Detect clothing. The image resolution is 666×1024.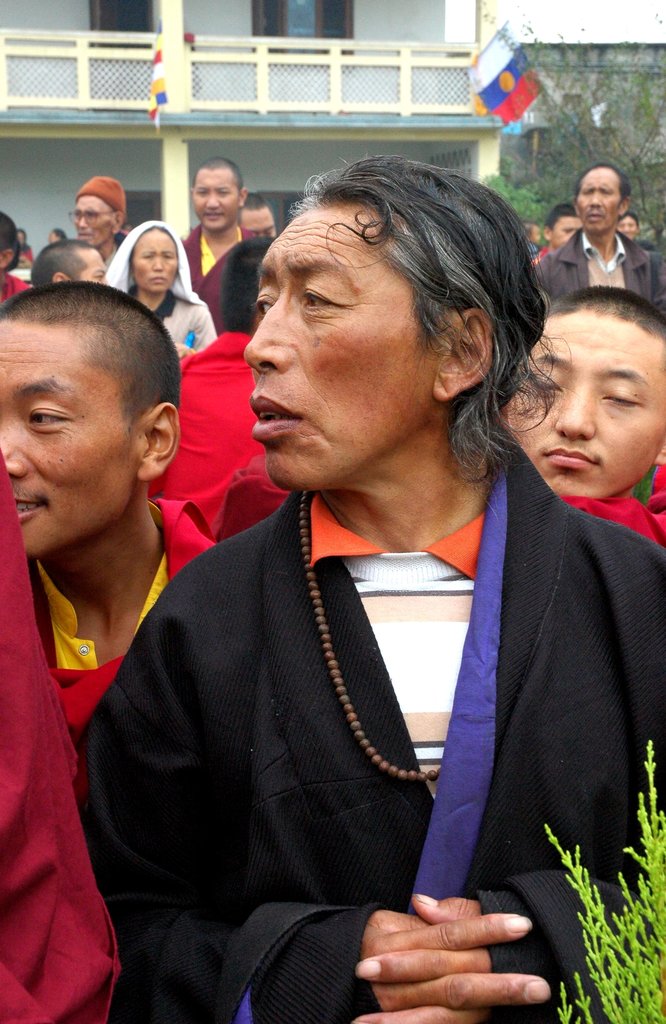
154,331,266,502.
